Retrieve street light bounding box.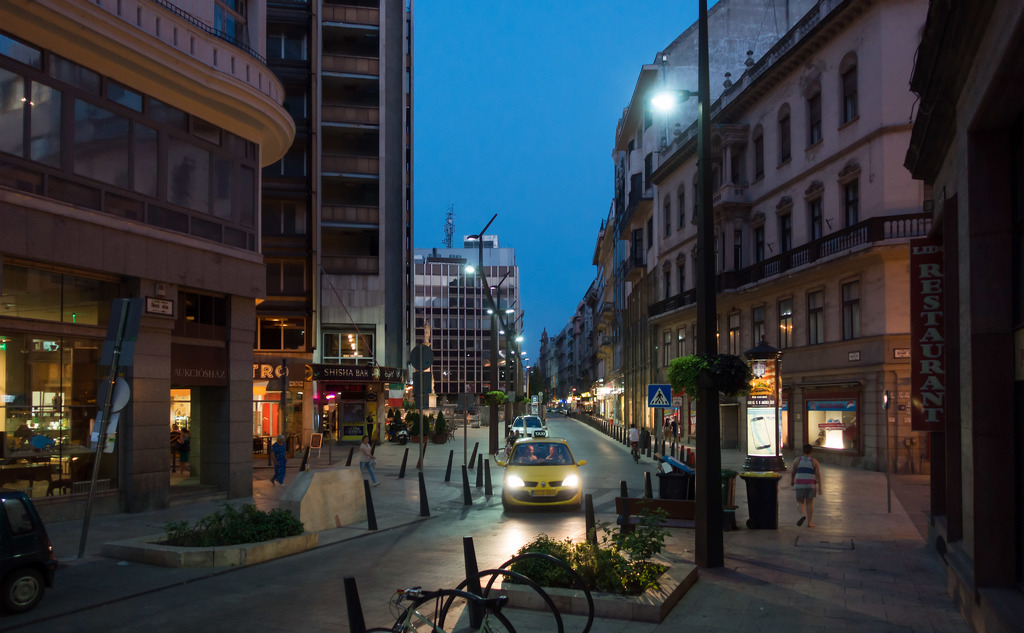
Bounding box: box(486, 302, 520, 449).
